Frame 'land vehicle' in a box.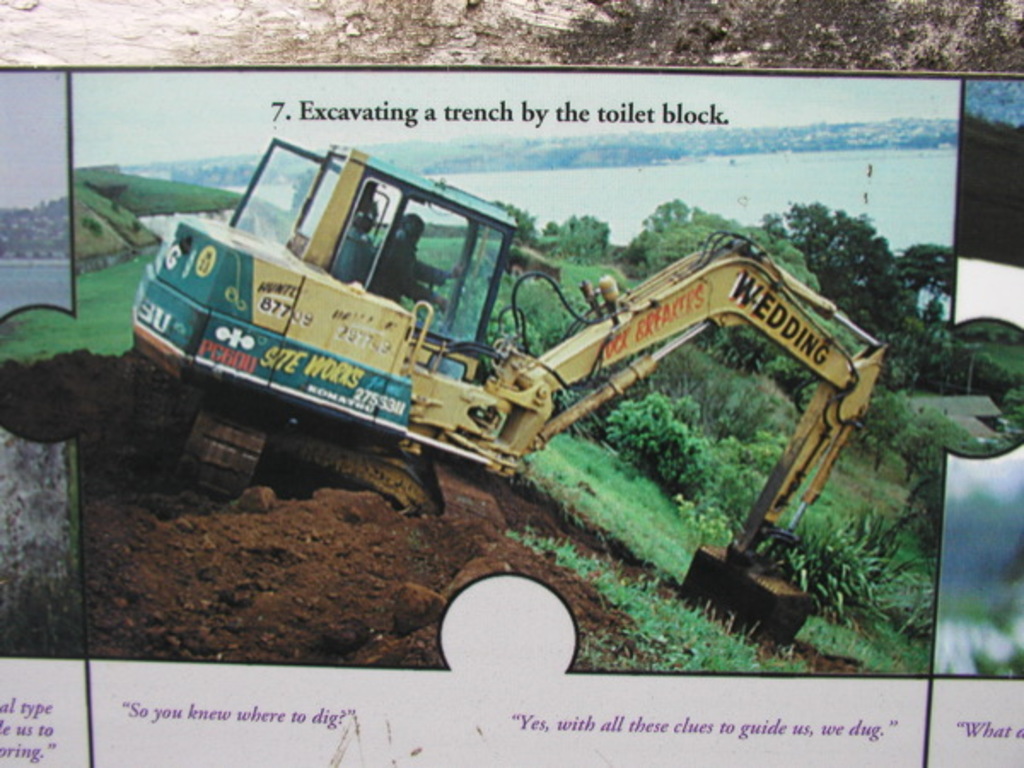
[left=147, top=123, right=893, bottom=573].
